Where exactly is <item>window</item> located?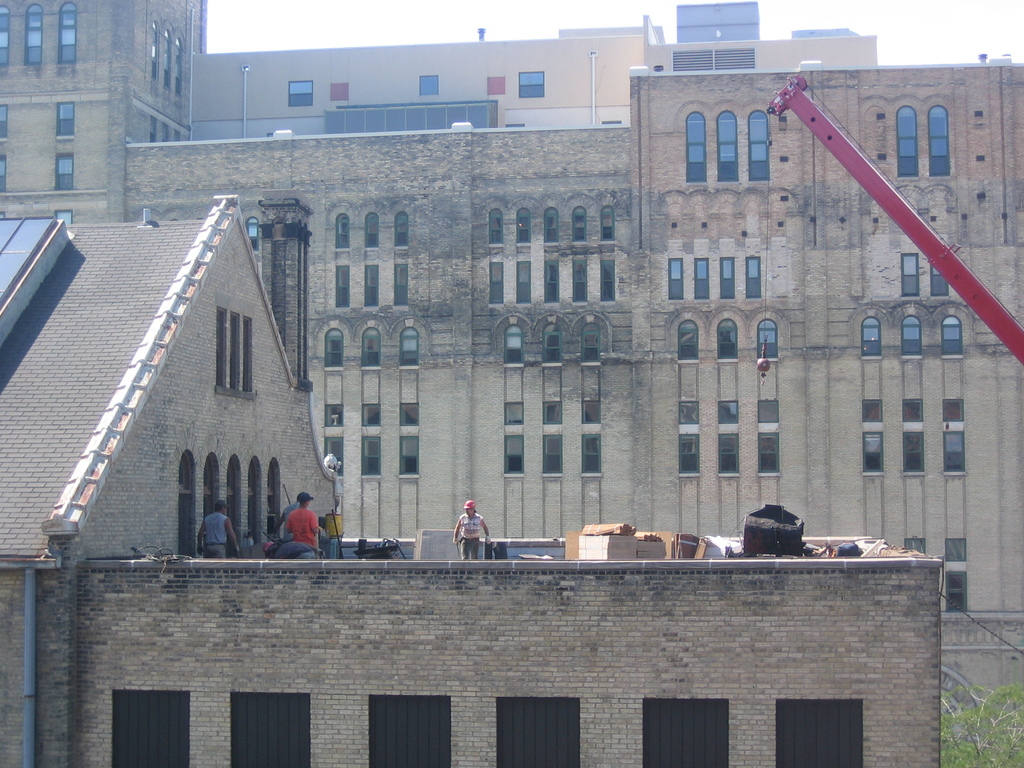
Its bounding box is <box>364,267,378,305</box>.
